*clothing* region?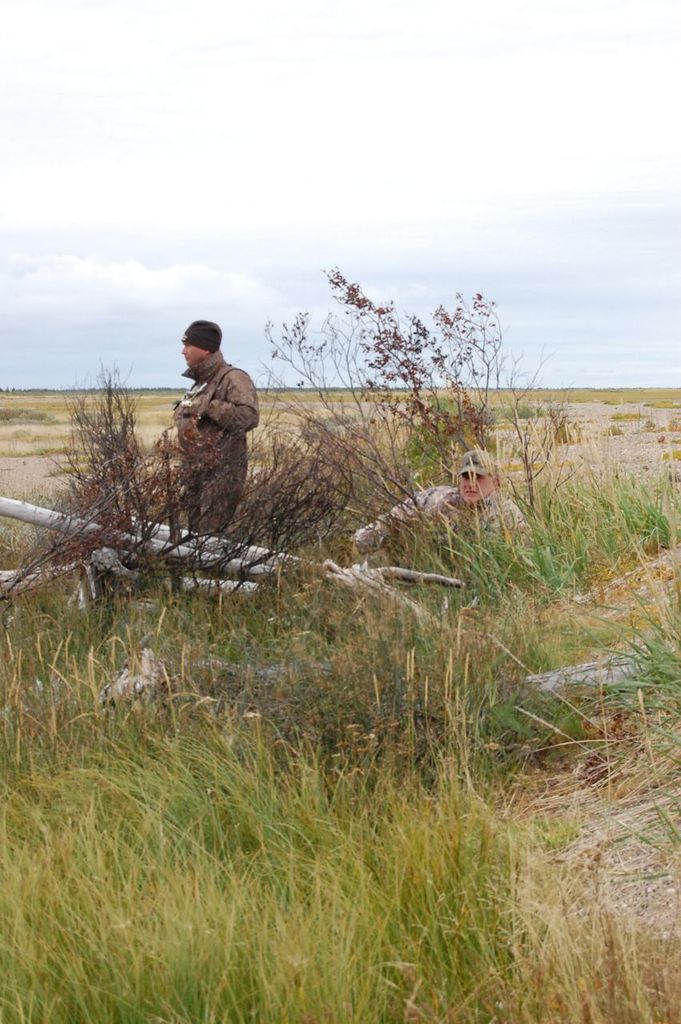
pyautogui.locateOnScreen(336, 444, 522, 591)
